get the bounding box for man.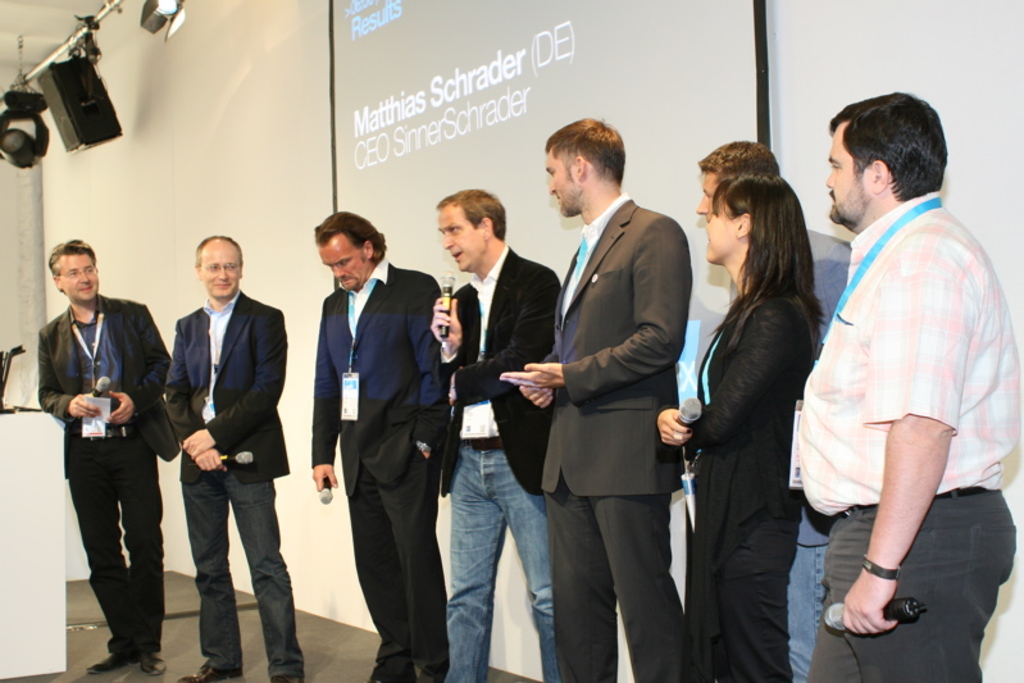
310 208 449 682.
